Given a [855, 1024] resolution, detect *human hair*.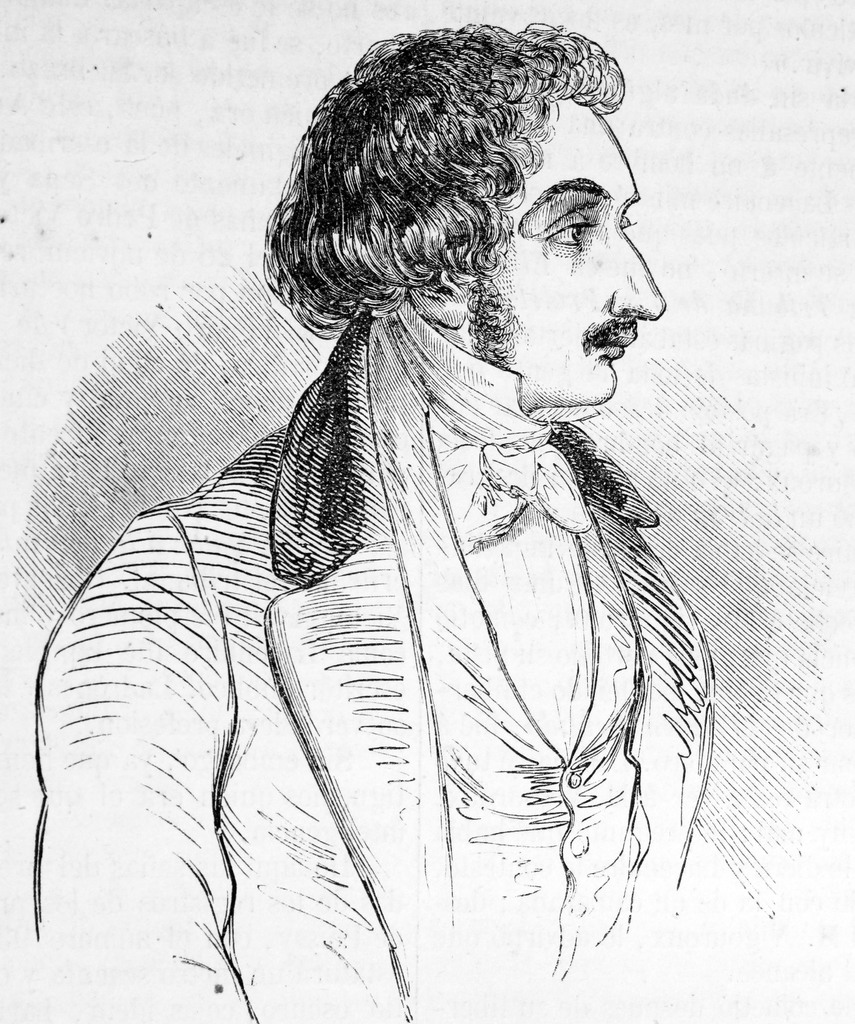
bbox=[248, 2, 666, 336].
